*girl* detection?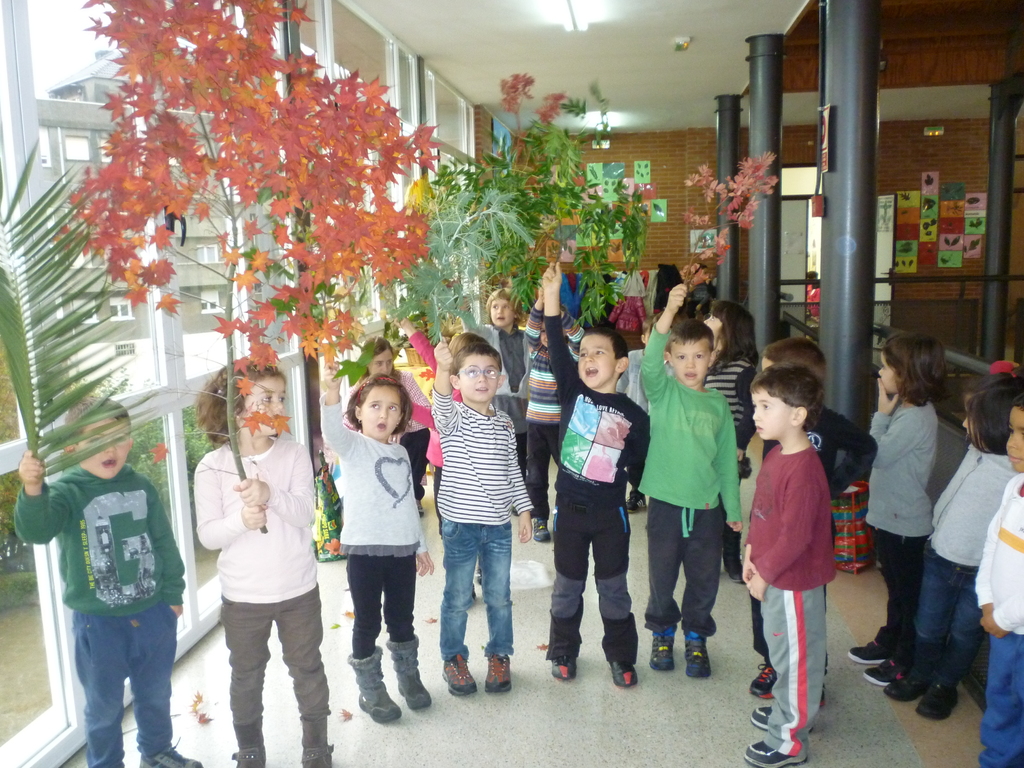
[left=882, top=369, right=1018, bottom=718]
